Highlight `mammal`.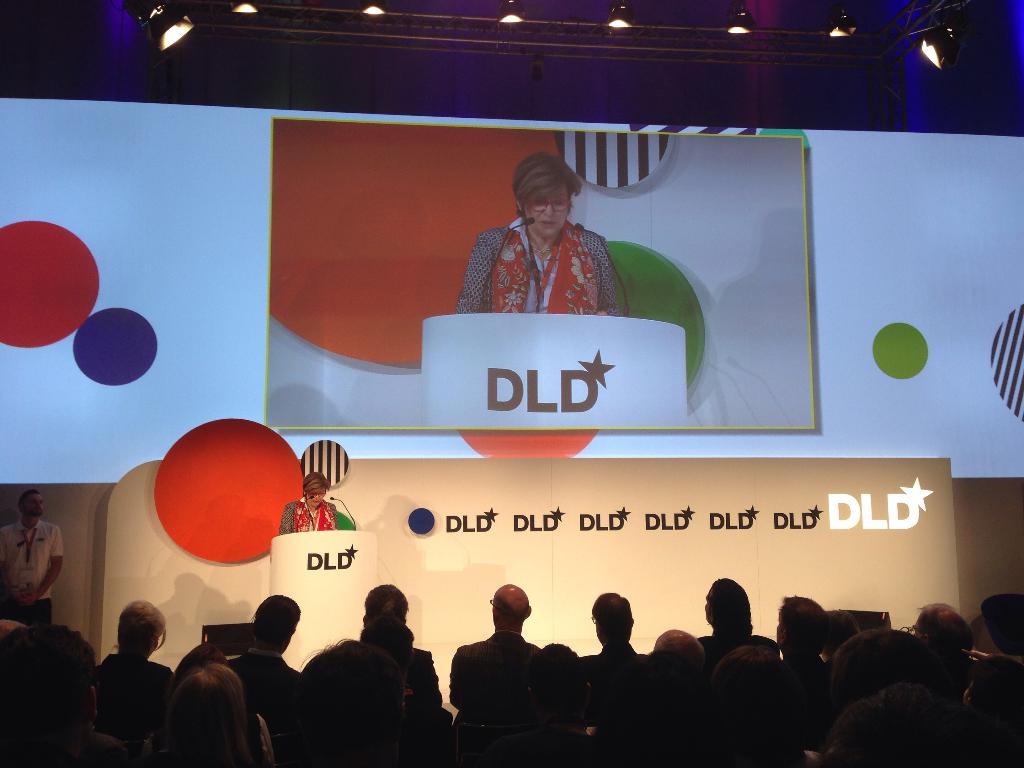
Highlighted region: {"left": 1, "top": 633, "right": 126, "bottom": 767}.
